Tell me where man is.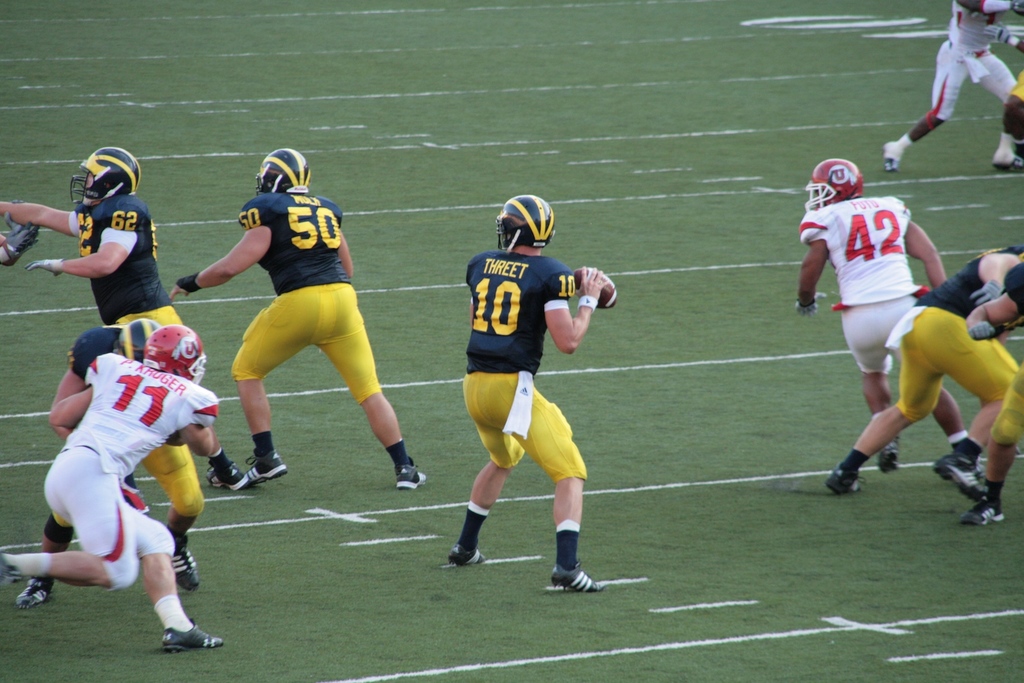
man is at <bbox>440, 191, 611, 595</bbox>.
